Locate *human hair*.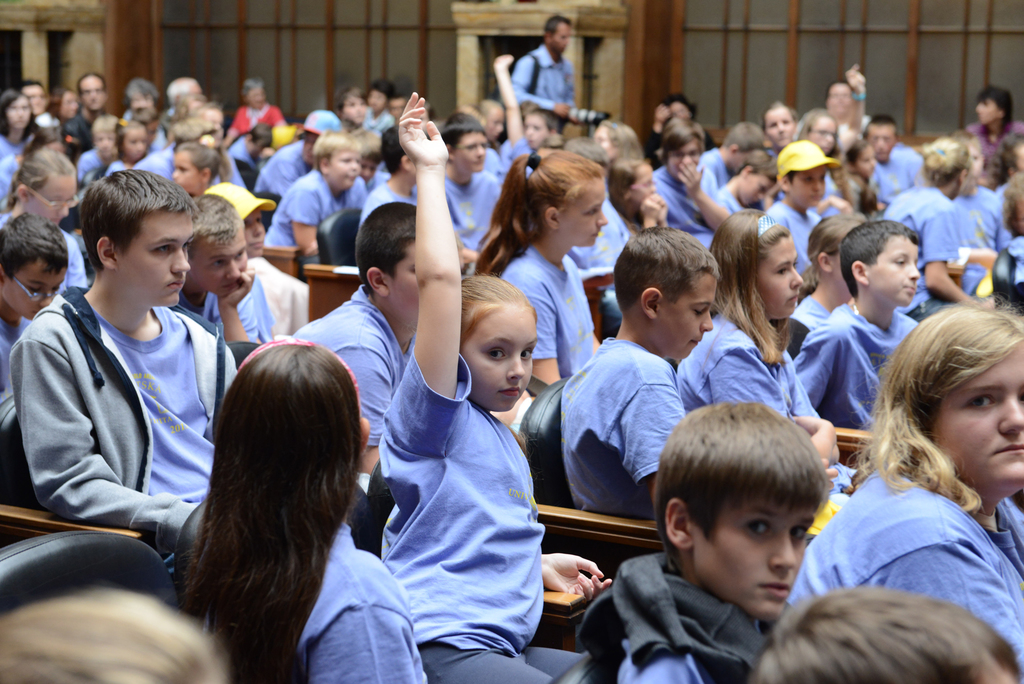
Bounding box: region(381, 123, 429, 175).
